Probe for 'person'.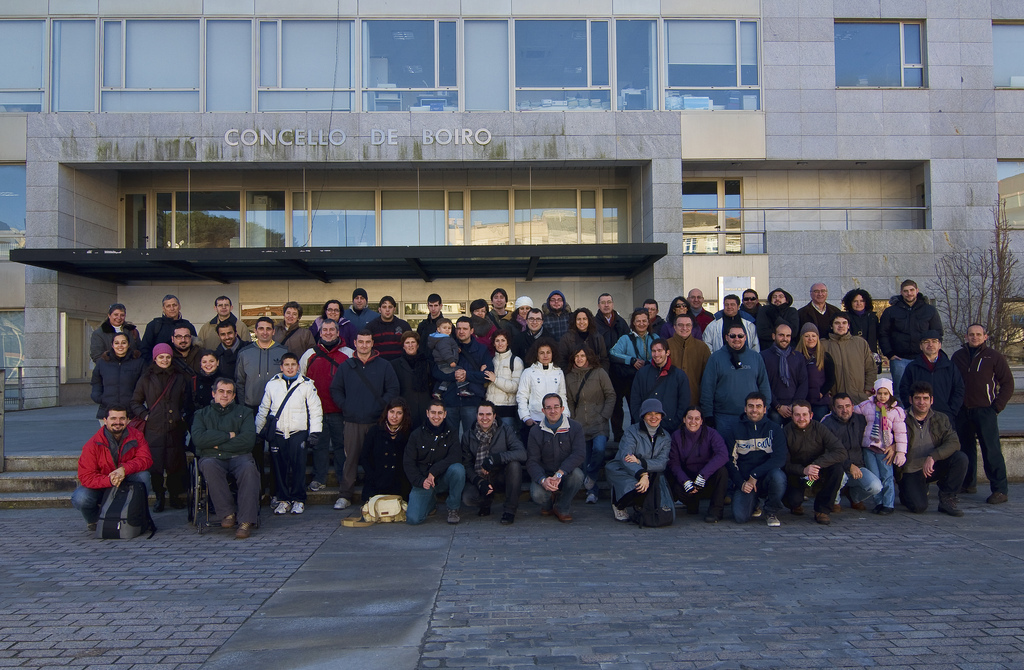
Probe result: pyautogui.locateOnScreen(900, 387, 967, 519).
